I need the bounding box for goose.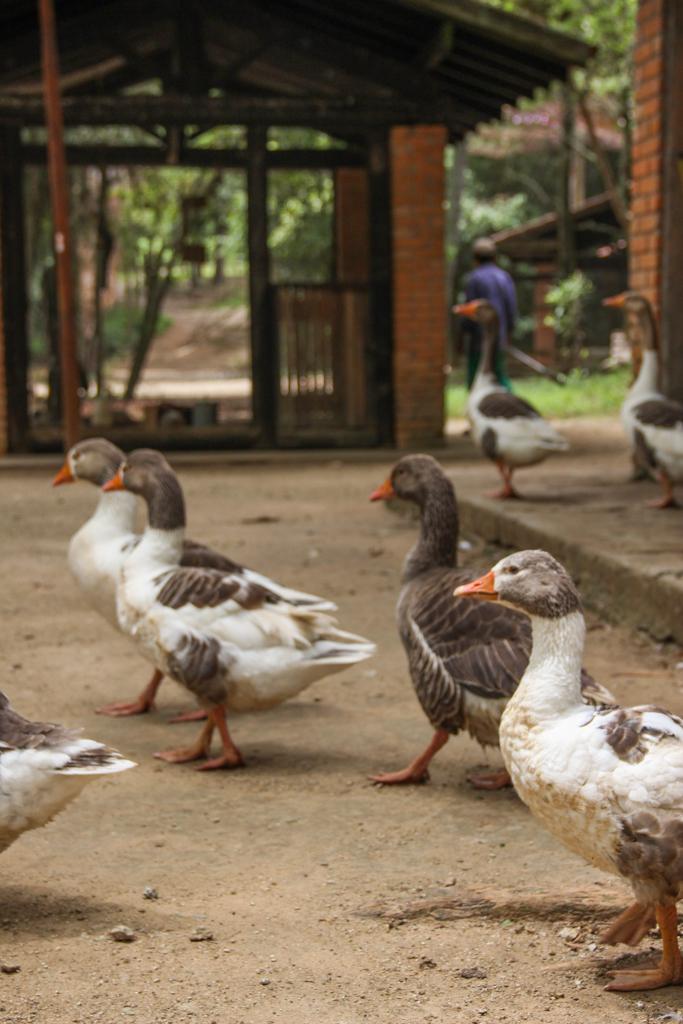
Here it is: (365,455,615,780).
